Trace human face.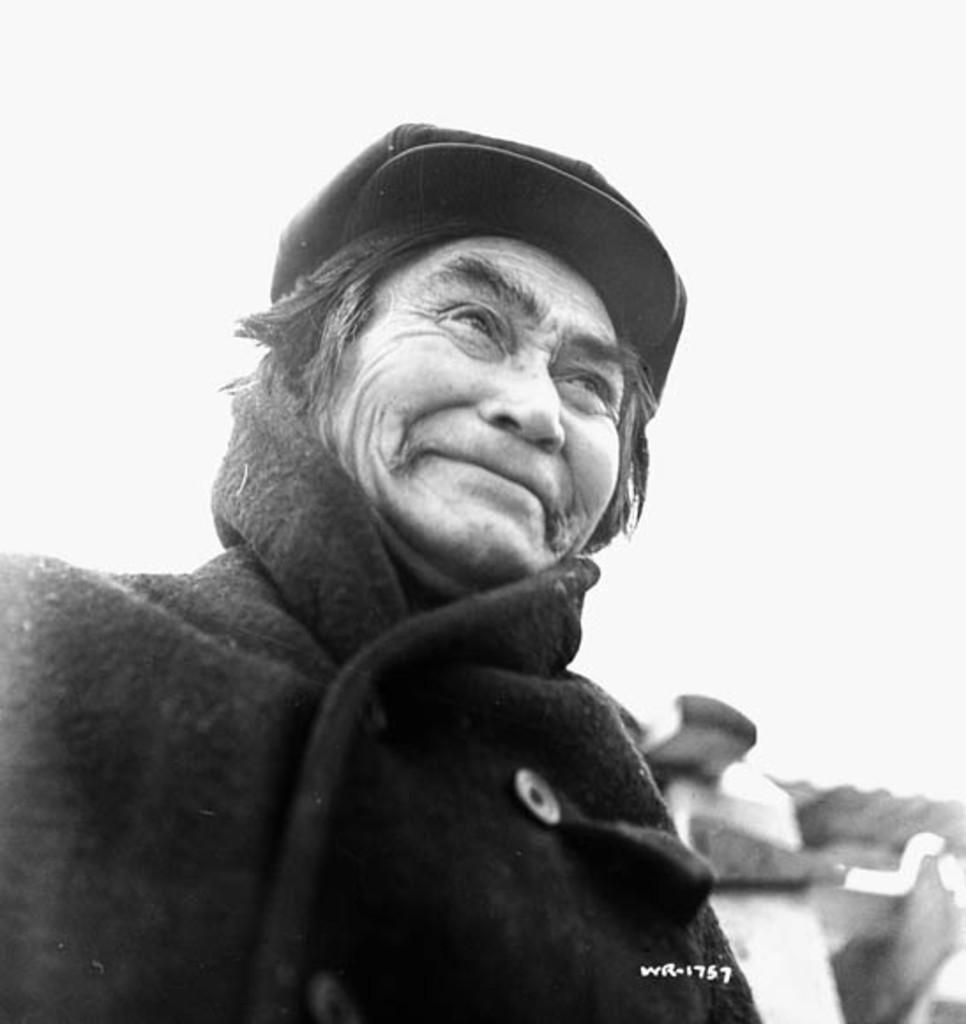
Traced to l=302, t=230, r=620, b=584.
